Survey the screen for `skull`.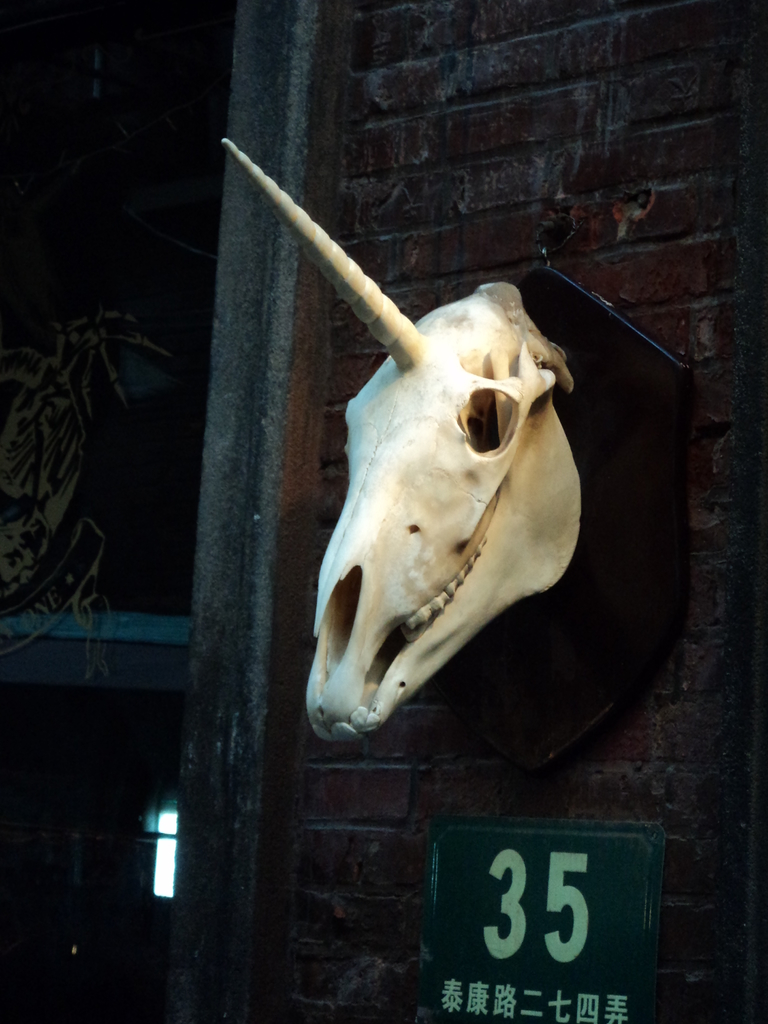
Survey found: (left=295, top=257, right=601, bottom=739).
